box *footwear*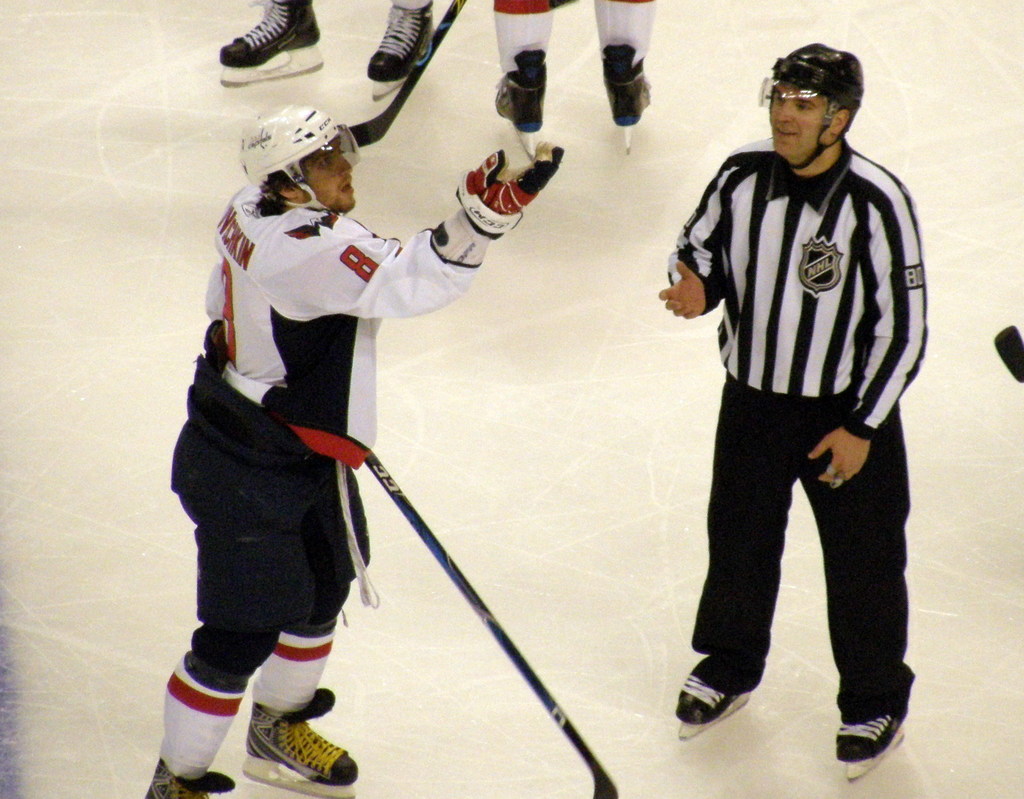
box(837, 692, 916, 777)
